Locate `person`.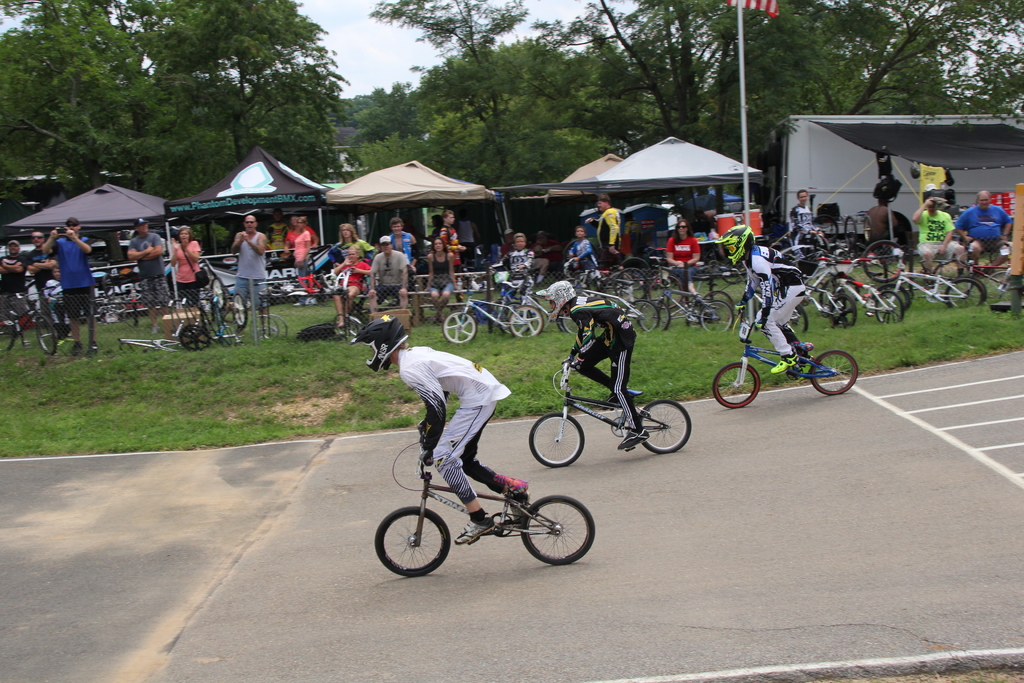
Bounding box: box(332, 222, 372, 265).
